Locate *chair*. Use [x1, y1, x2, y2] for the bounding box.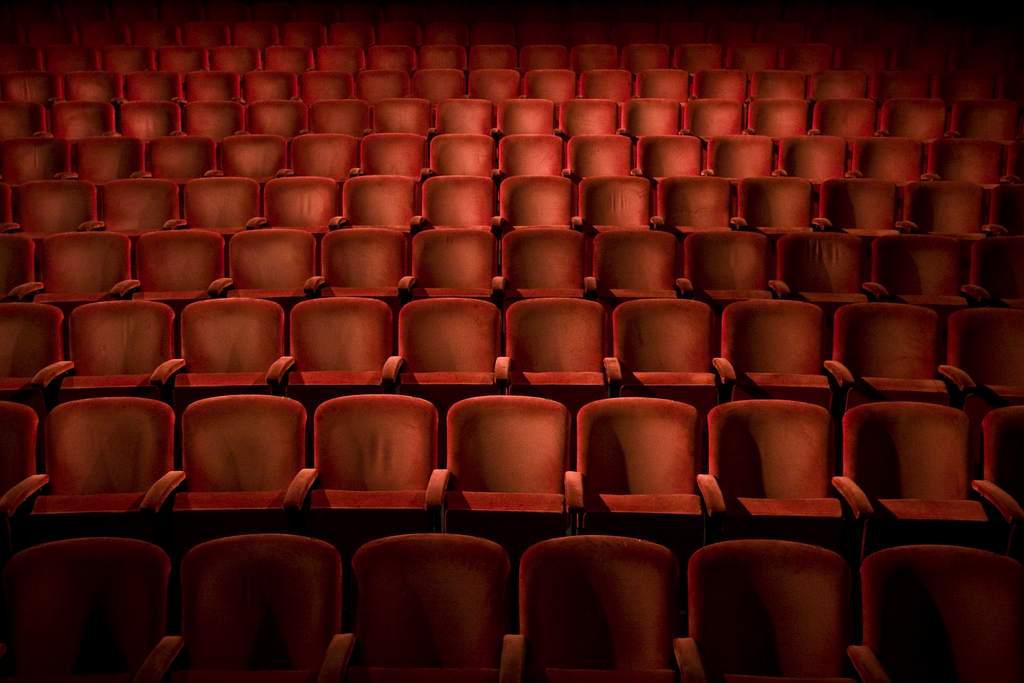
[114, 102, 183, 138].
